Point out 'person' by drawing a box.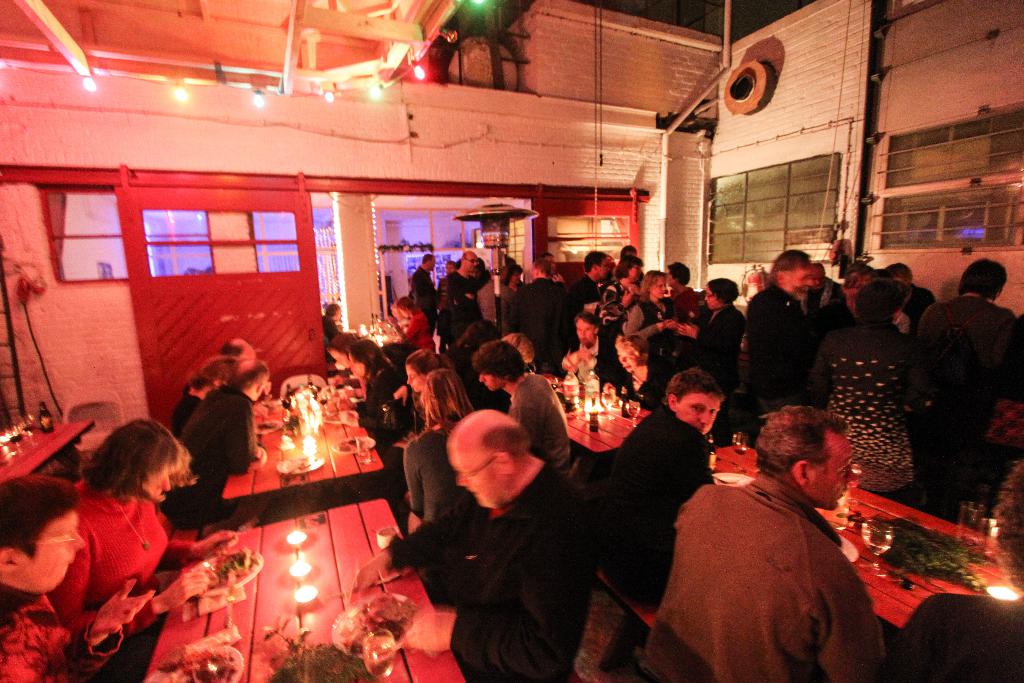
(400,366,466,538).
